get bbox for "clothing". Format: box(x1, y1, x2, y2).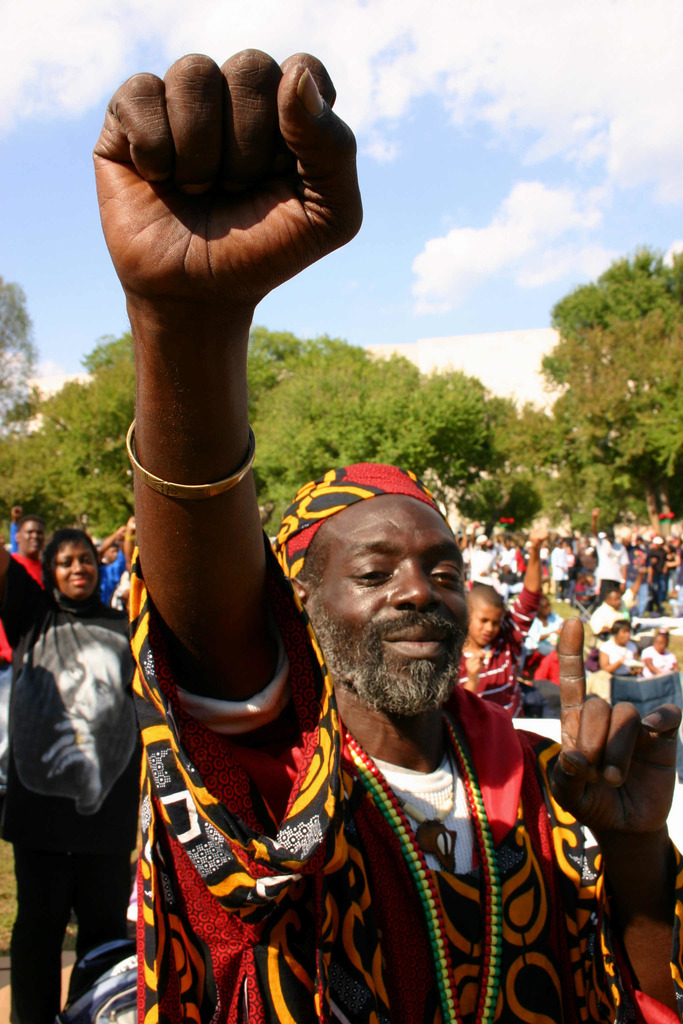
box(469, 545, 495, 576).
